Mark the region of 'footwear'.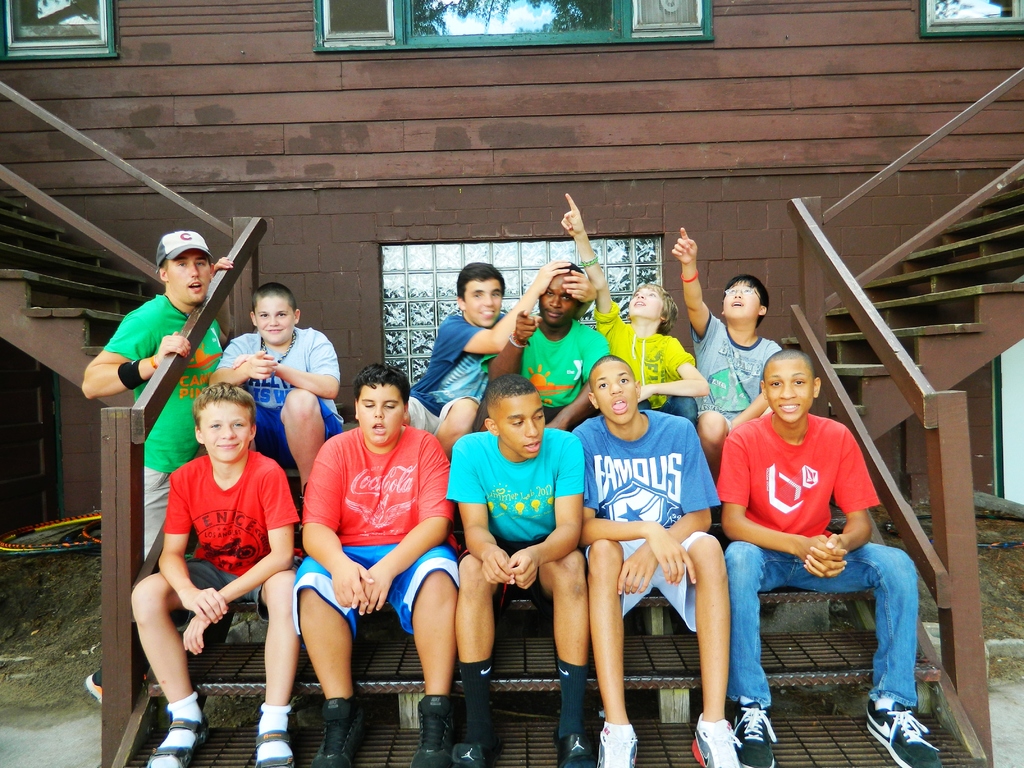
Region: left=86, top=669, right=100, bottom=710.
